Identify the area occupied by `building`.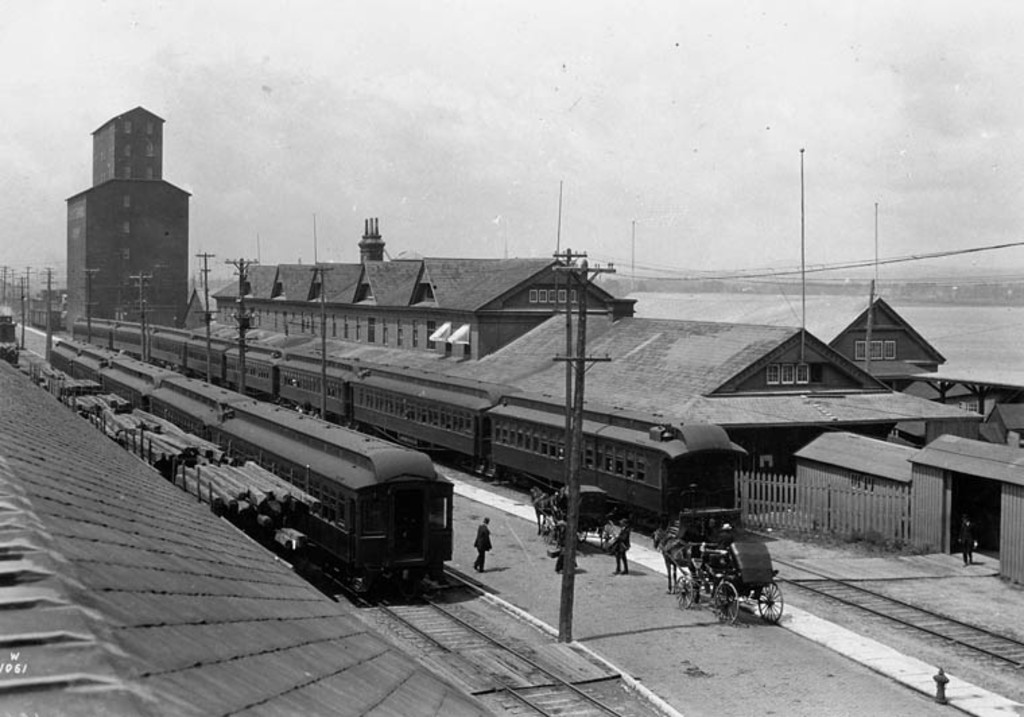
Area: left=212, top=216, right=593, bottom=361.
